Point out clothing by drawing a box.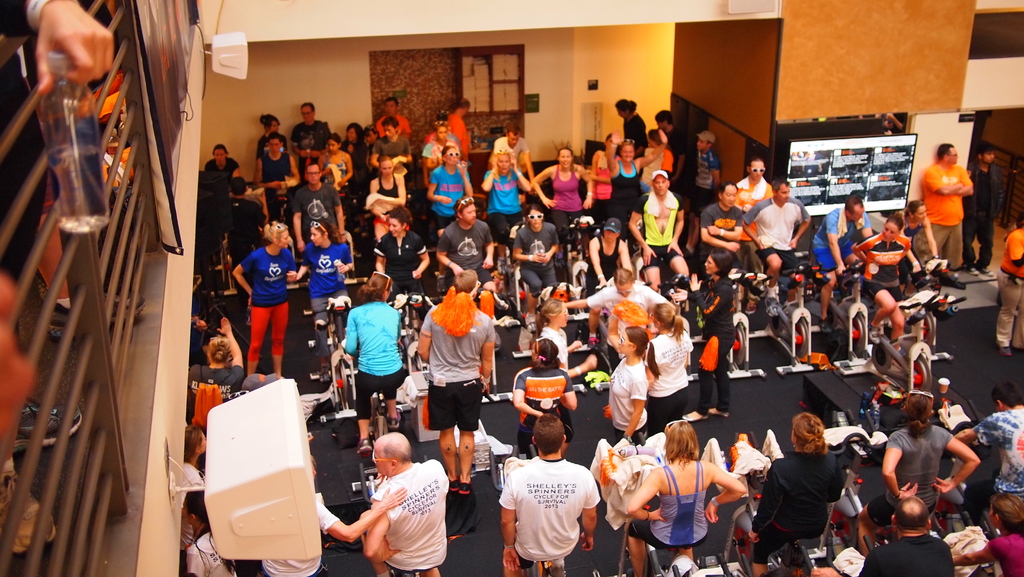
box=[870, 534, 984, 576].
